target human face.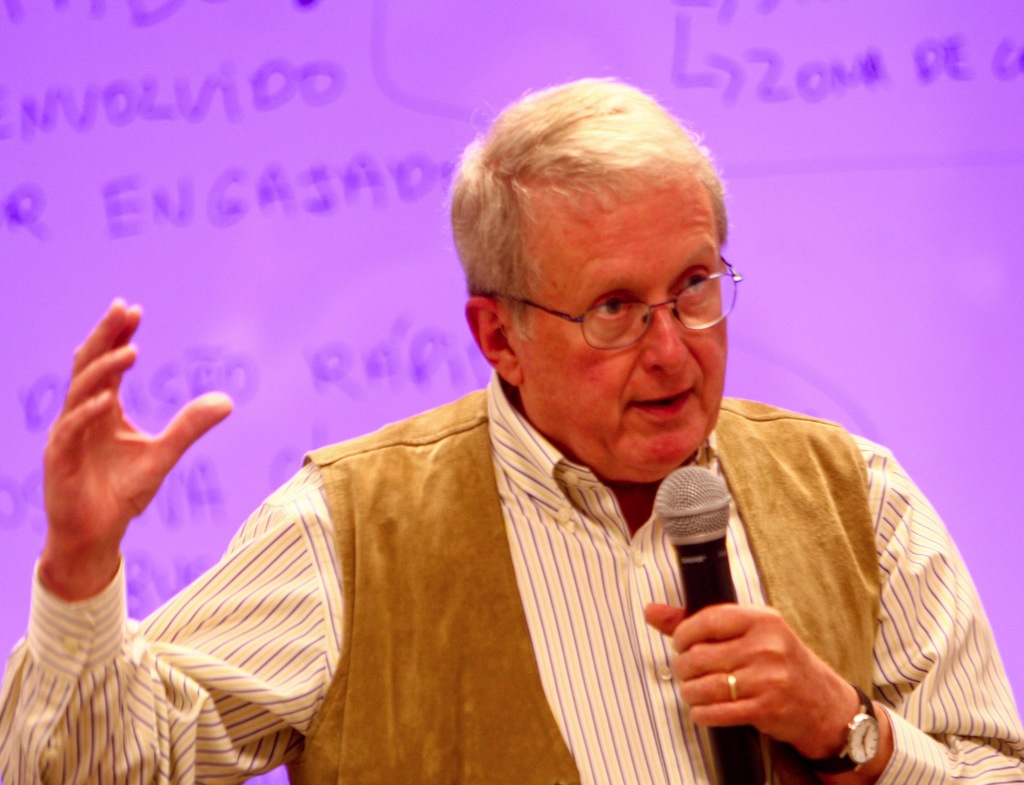
Target region: {"x1": 509, "y1": 174, "x2": 730, "y2": 482}.
